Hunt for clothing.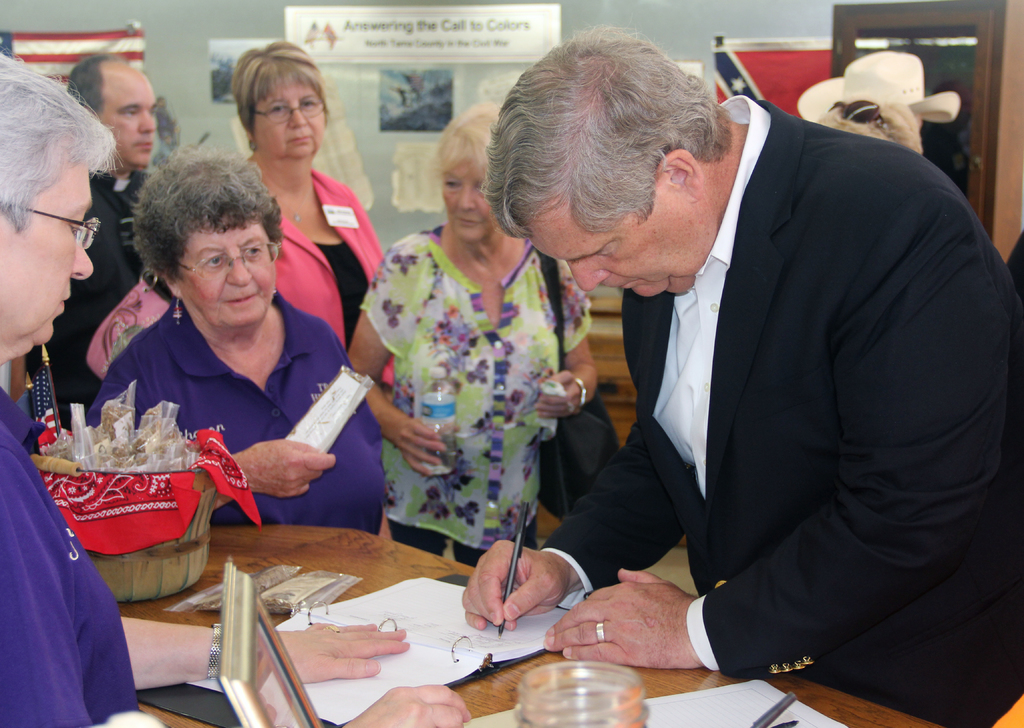
Hunted down at [0,381,147,724].
